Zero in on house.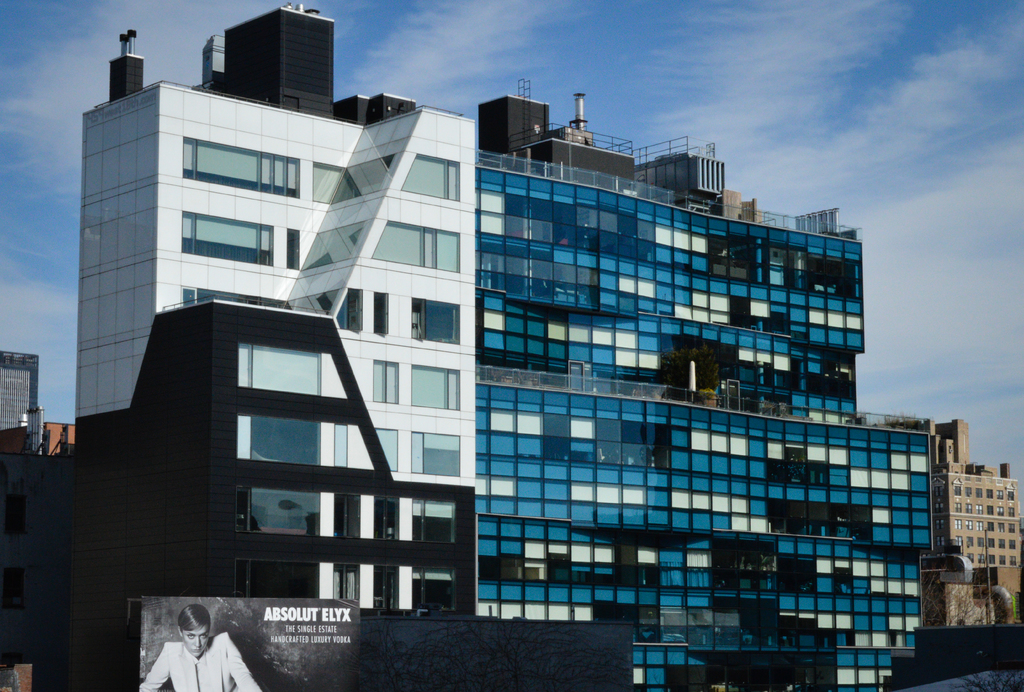
Zeroed in: l=64, t=0, r=488, b=691.
